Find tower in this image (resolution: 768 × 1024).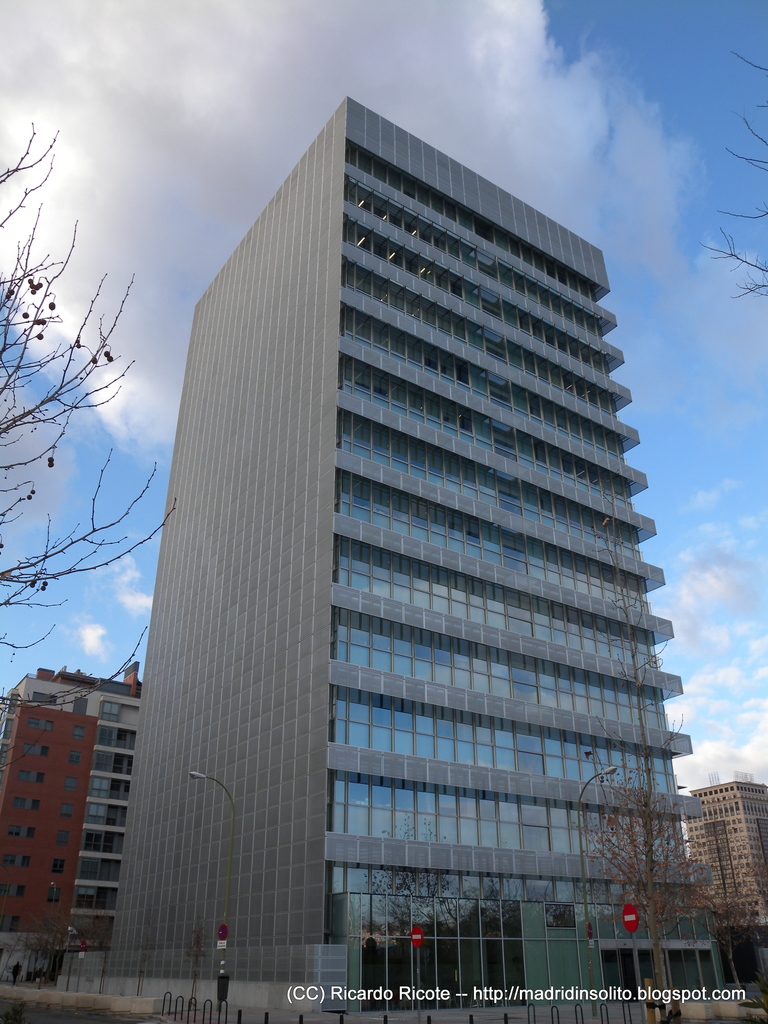
687,788,767,934.
